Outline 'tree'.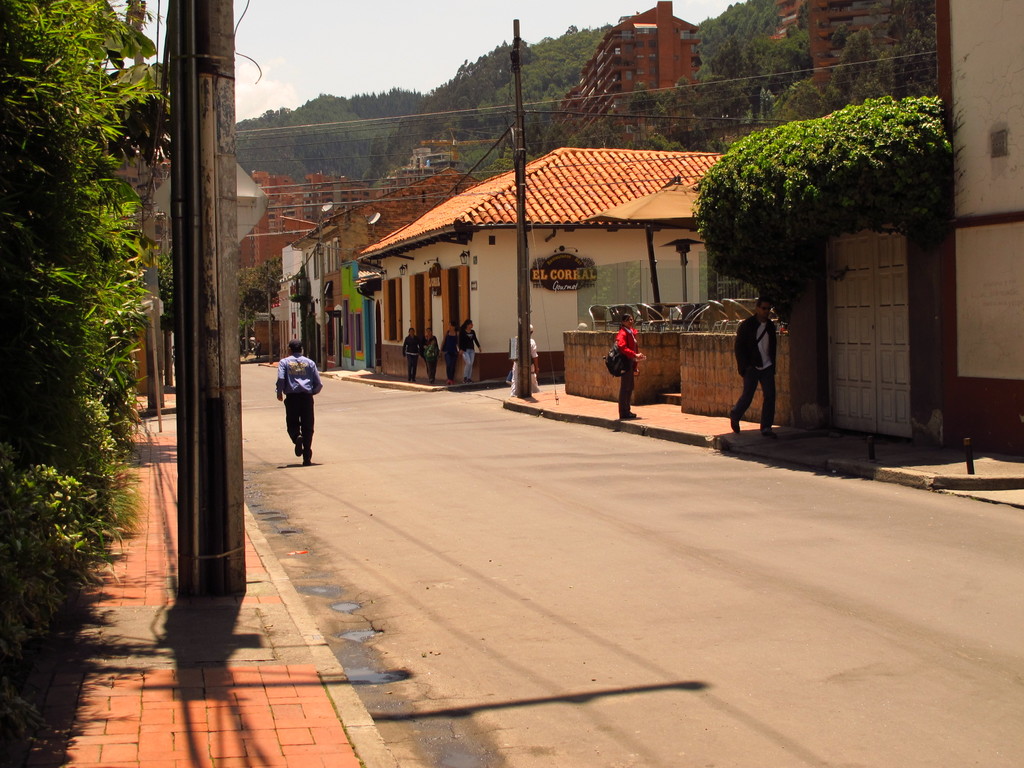
Outline: x1=0, y1=0, x2=176, y2=767.
